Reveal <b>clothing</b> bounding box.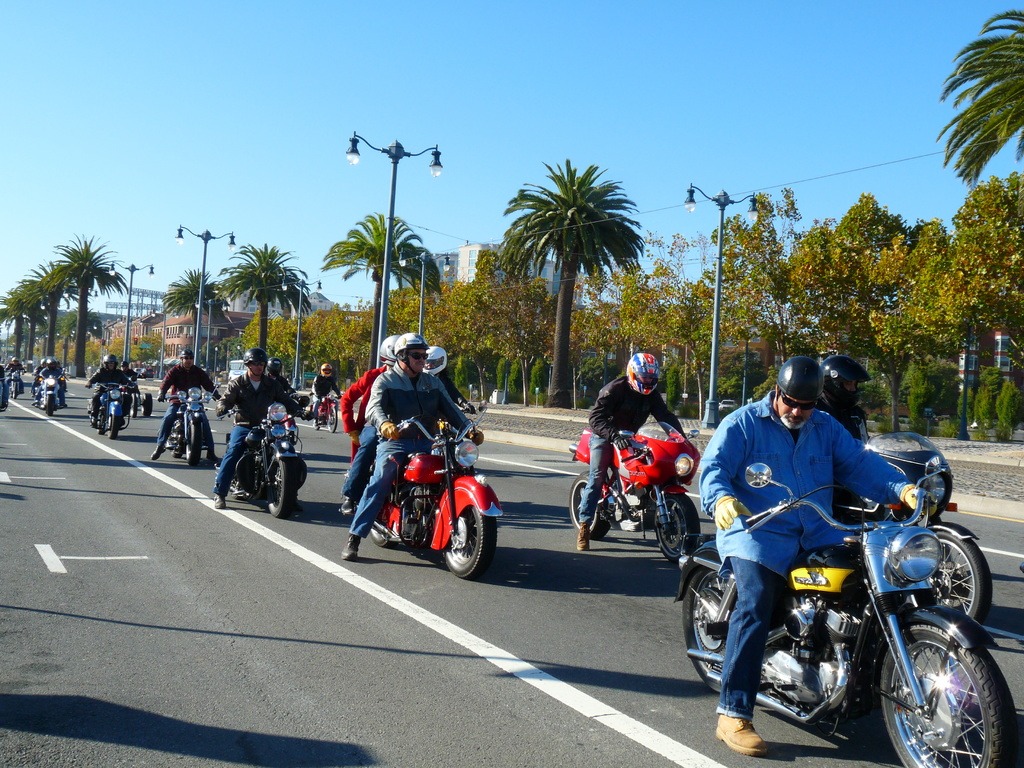
Revealed: 212:367:303:494.
